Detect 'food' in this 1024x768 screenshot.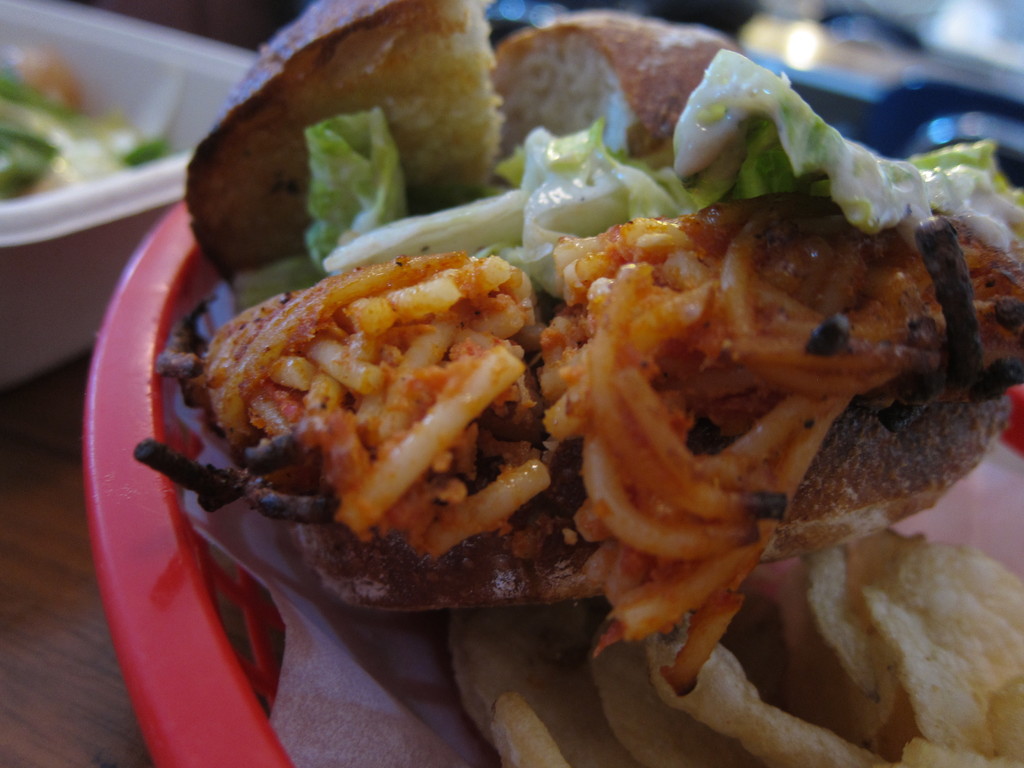
Detection: select_region(235, 187, 586, 618).
